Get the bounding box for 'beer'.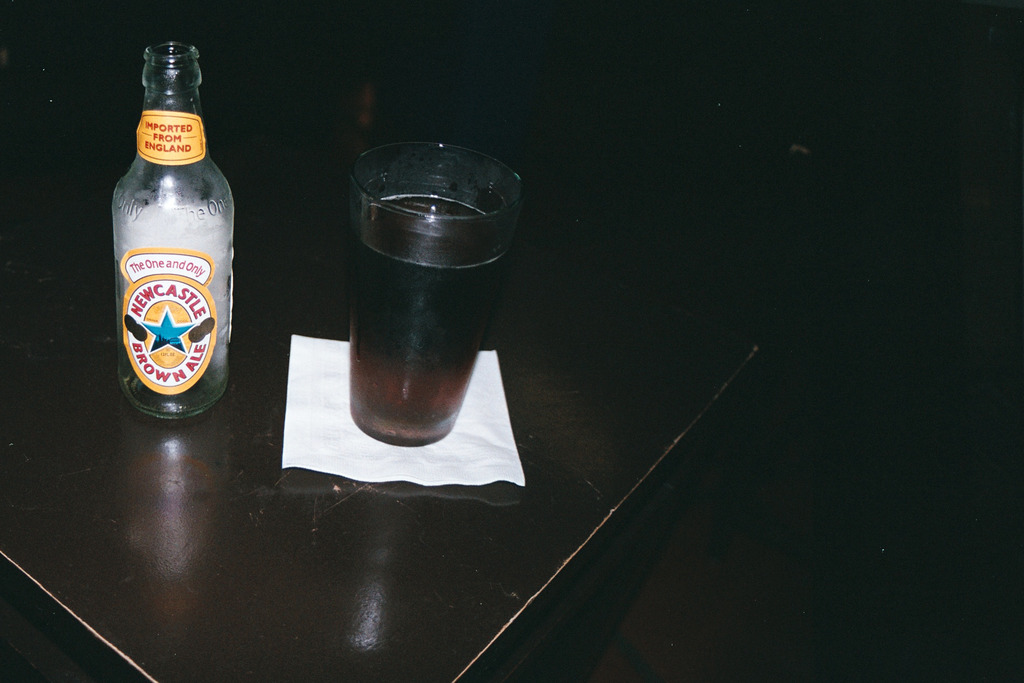
BBox(95, 39, 234, 440).
